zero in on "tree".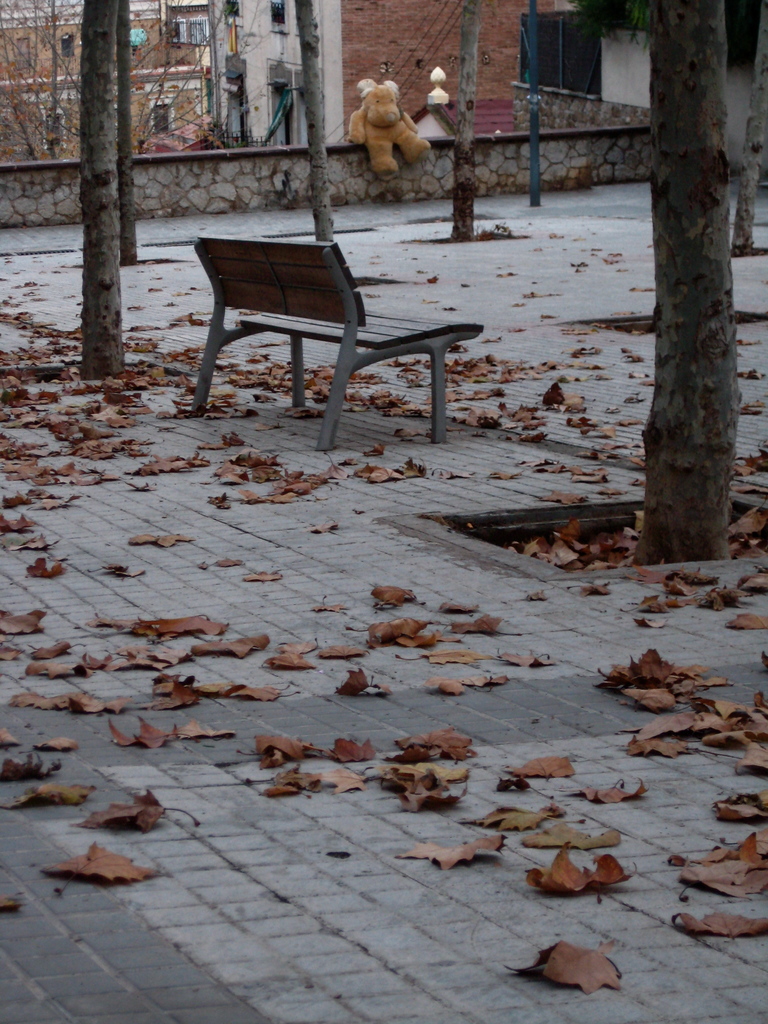
Zeroed in: detection(446, 0, 483, 243).
